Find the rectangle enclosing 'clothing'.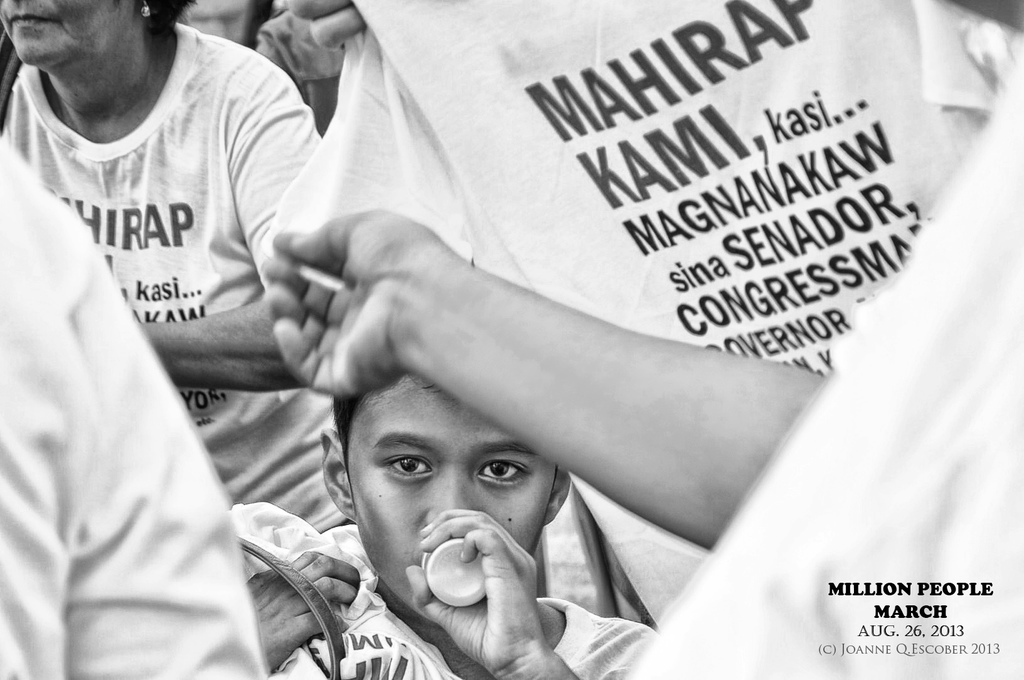
(8, 6, 324, 591).
